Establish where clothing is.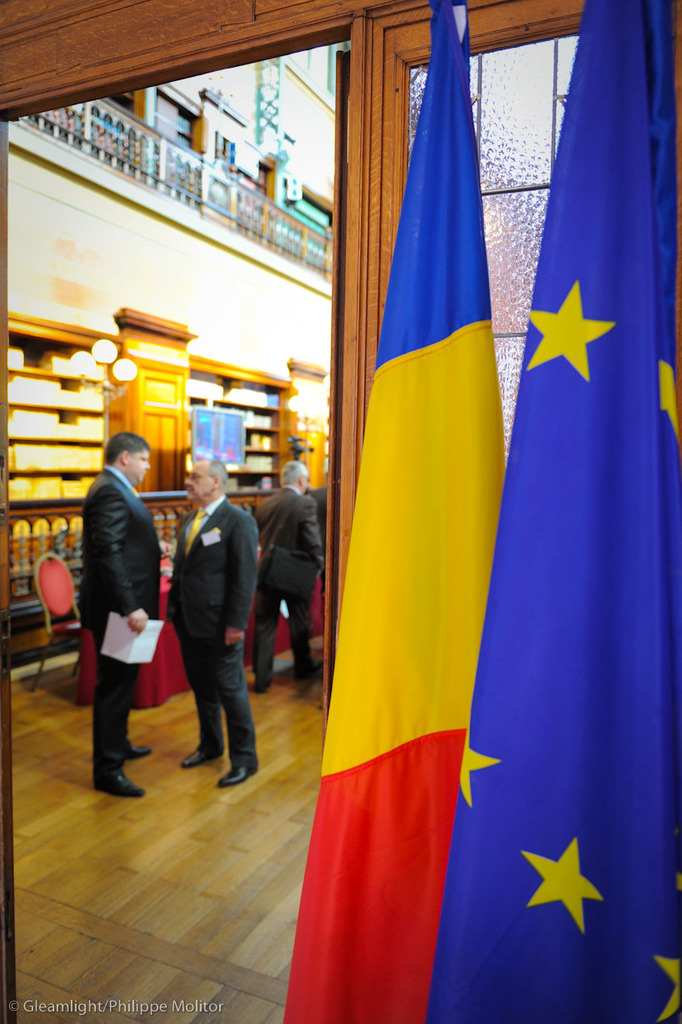
Established at (261, 491, 328, 670).
